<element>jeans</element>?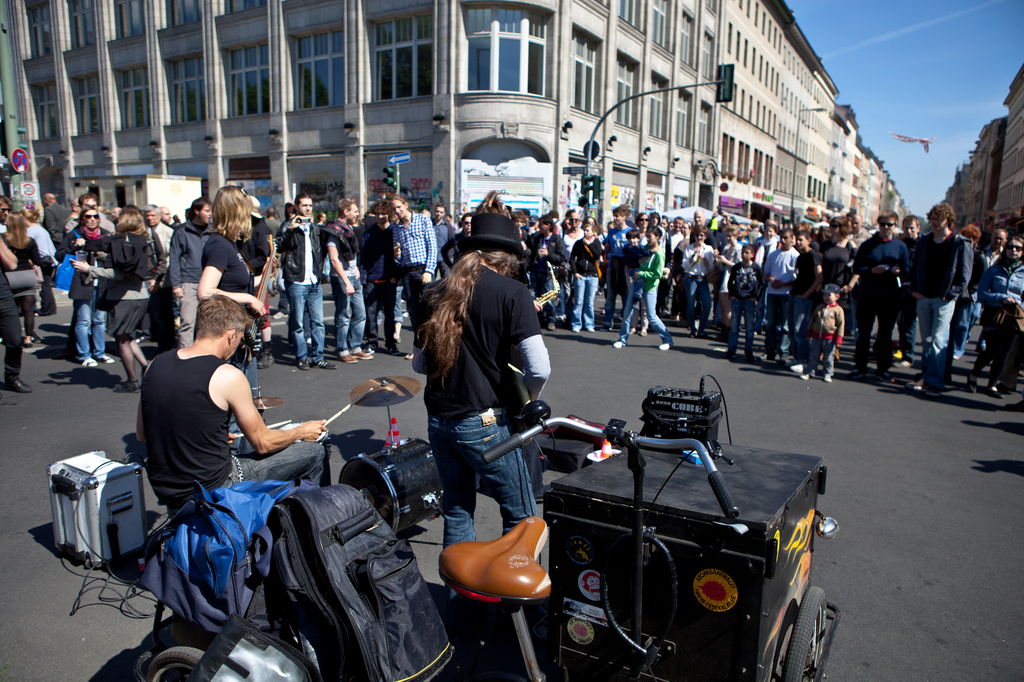
left=327, top=278, right=364, bottom=348
